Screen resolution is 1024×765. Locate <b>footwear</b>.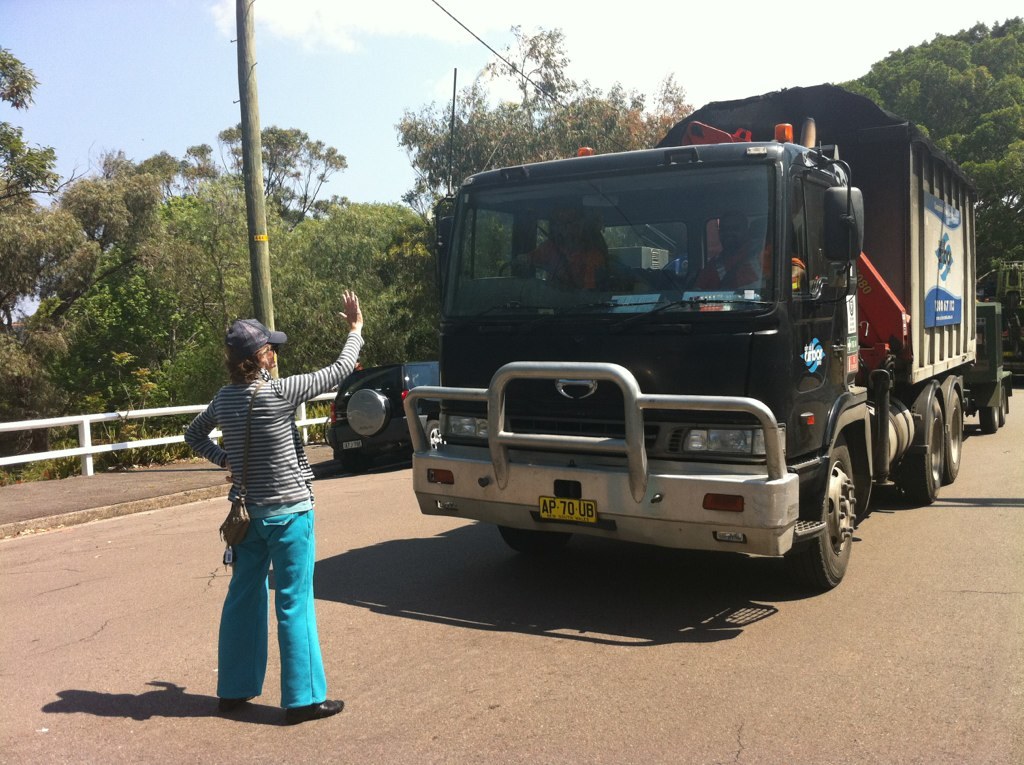
box(288, 700, 345, 724).
